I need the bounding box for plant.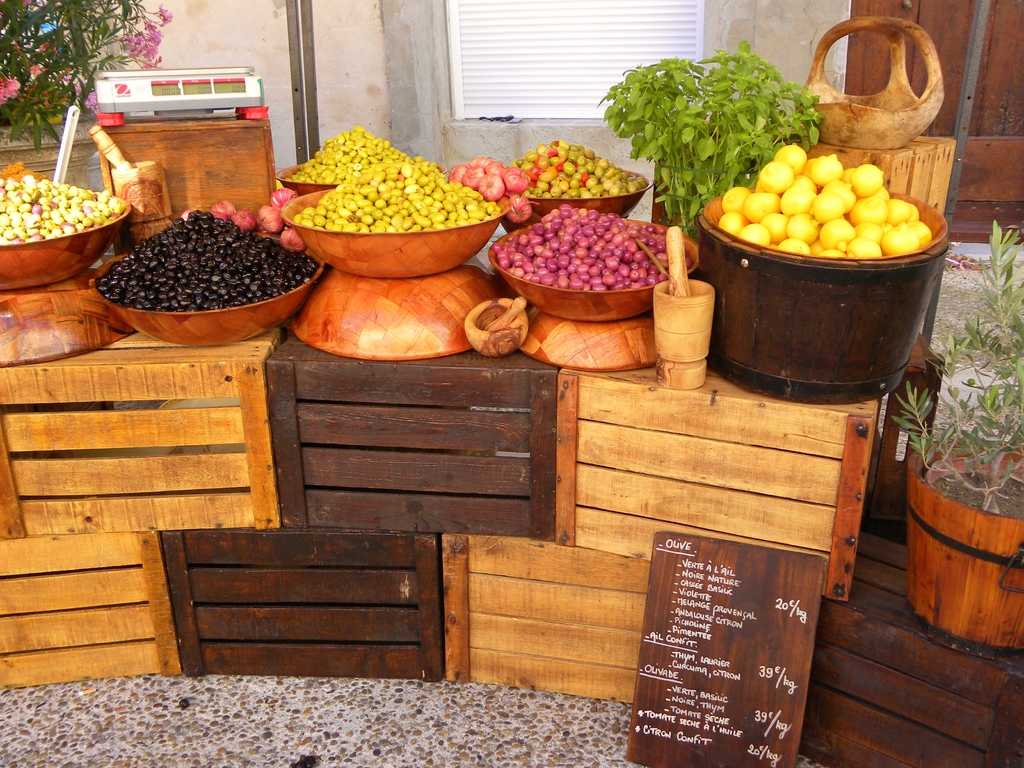
Here it is: {"x1": 607, "y1": 42, "x2": 836, "y2": 192}.
